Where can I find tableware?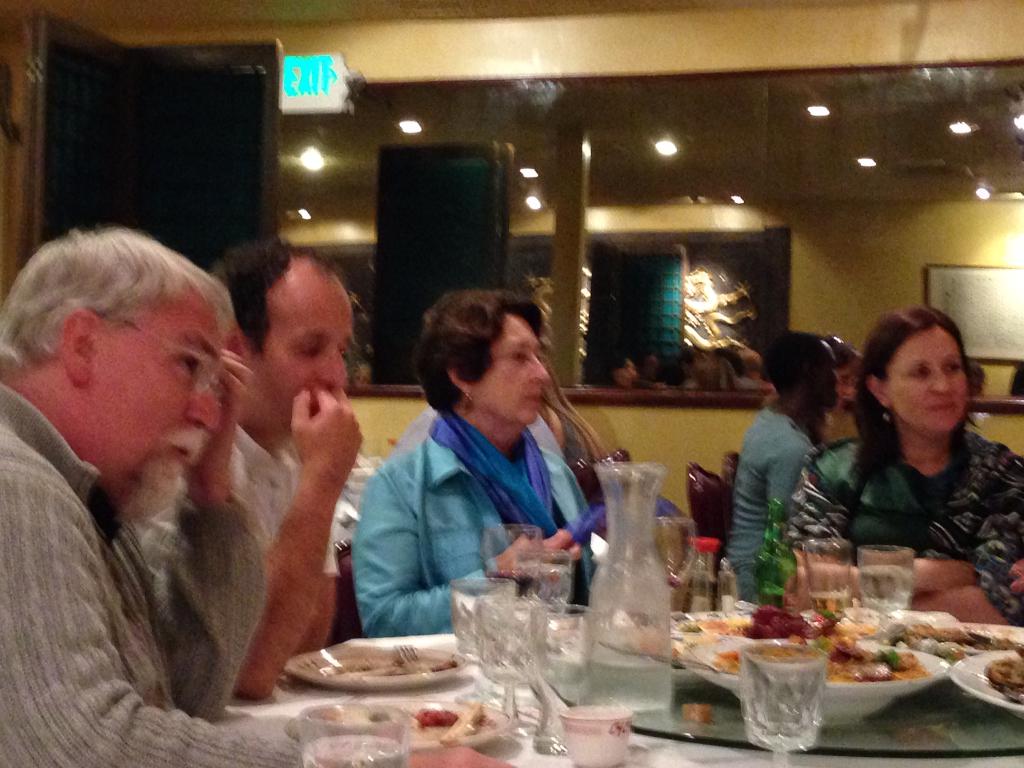
You can find it at [584,466,678,723].
